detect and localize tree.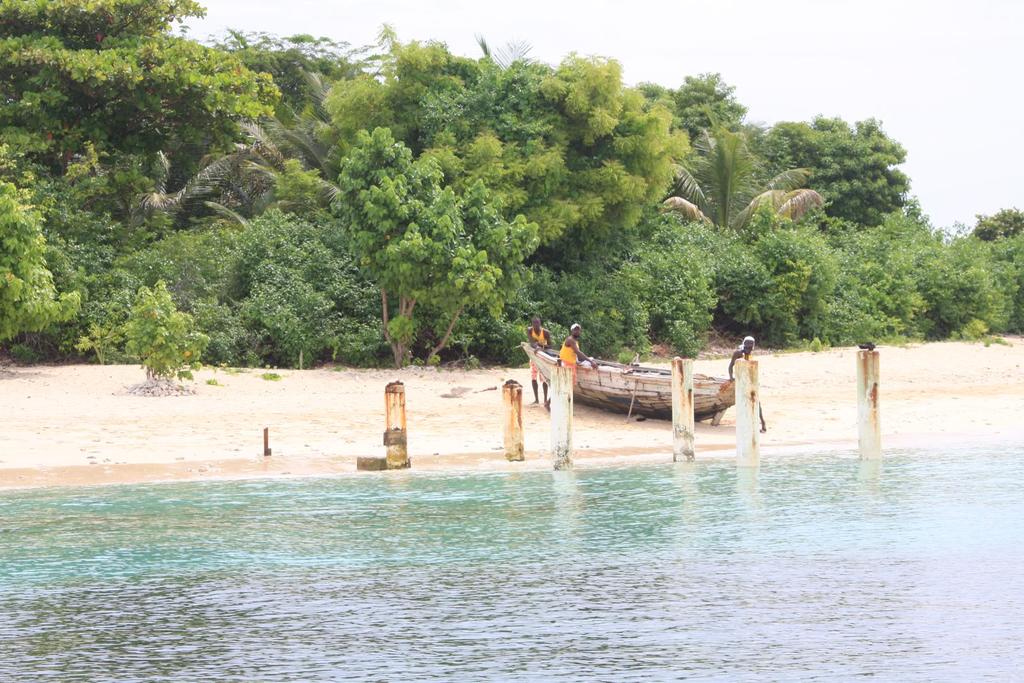
Localized at detection(760, 111, 914, 229).
